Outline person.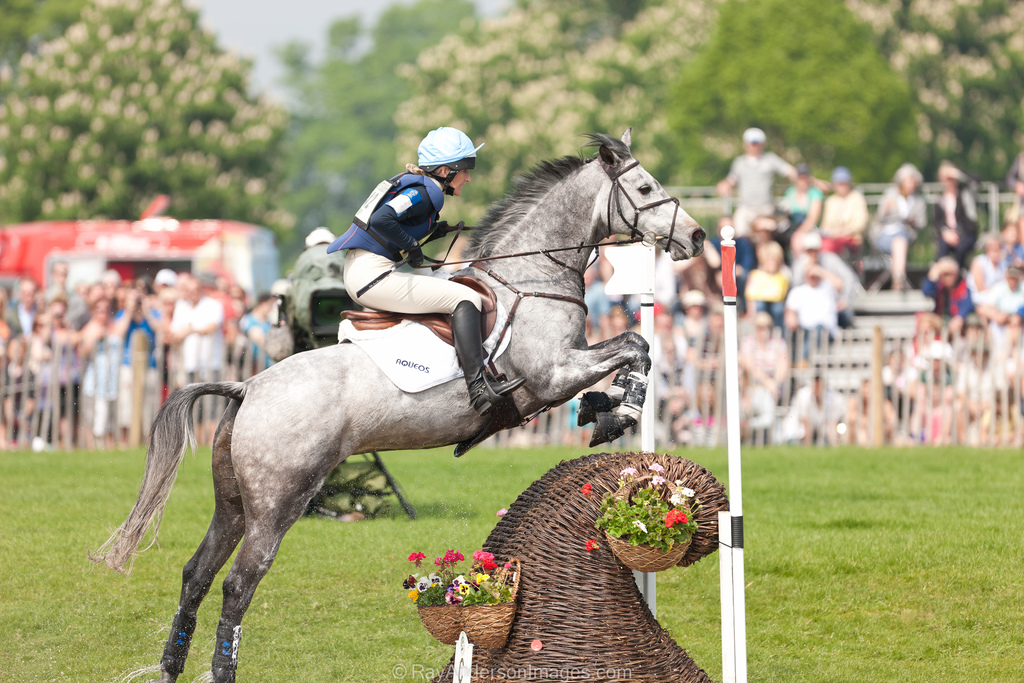
Outline: 873,149,931,277.
